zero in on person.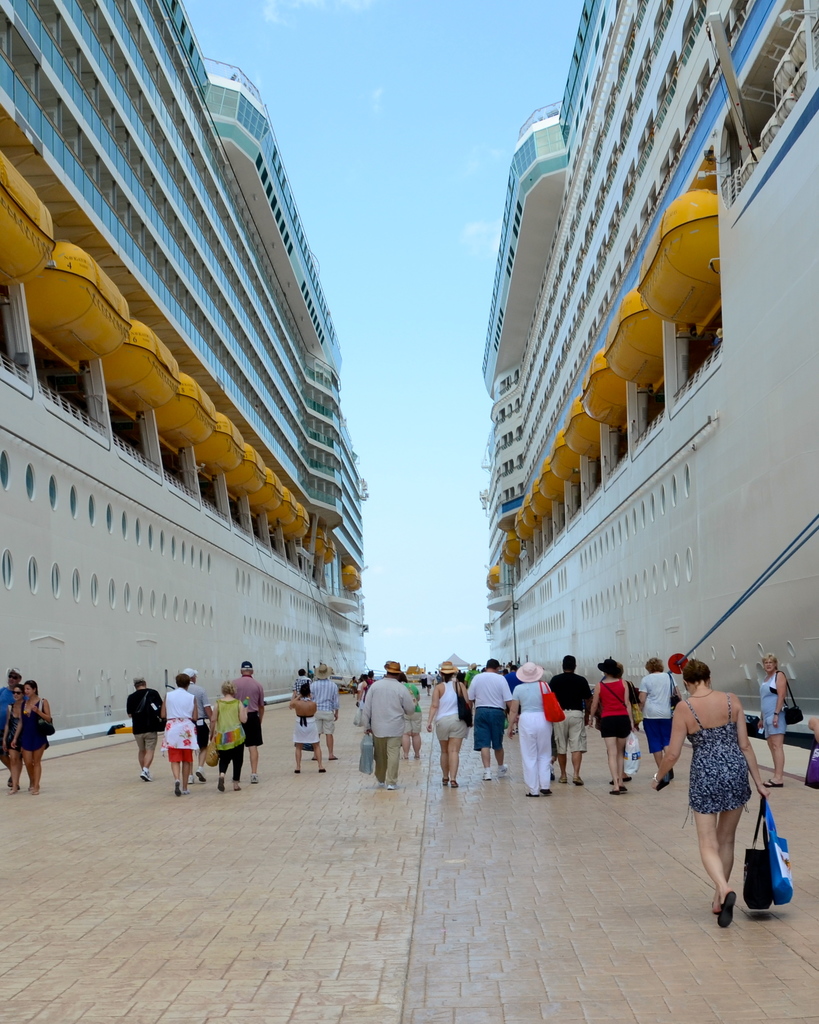
Zeroed in: 556/652/609/786.
